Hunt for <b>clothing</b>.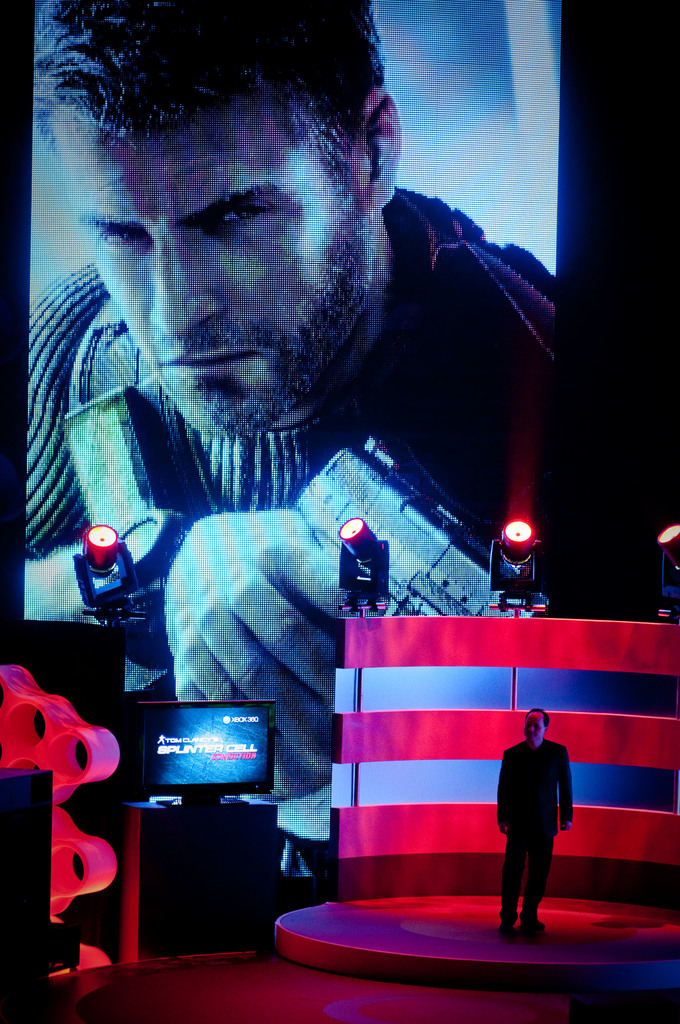
Hunted down at bbox(498, 733, 577, 915).
